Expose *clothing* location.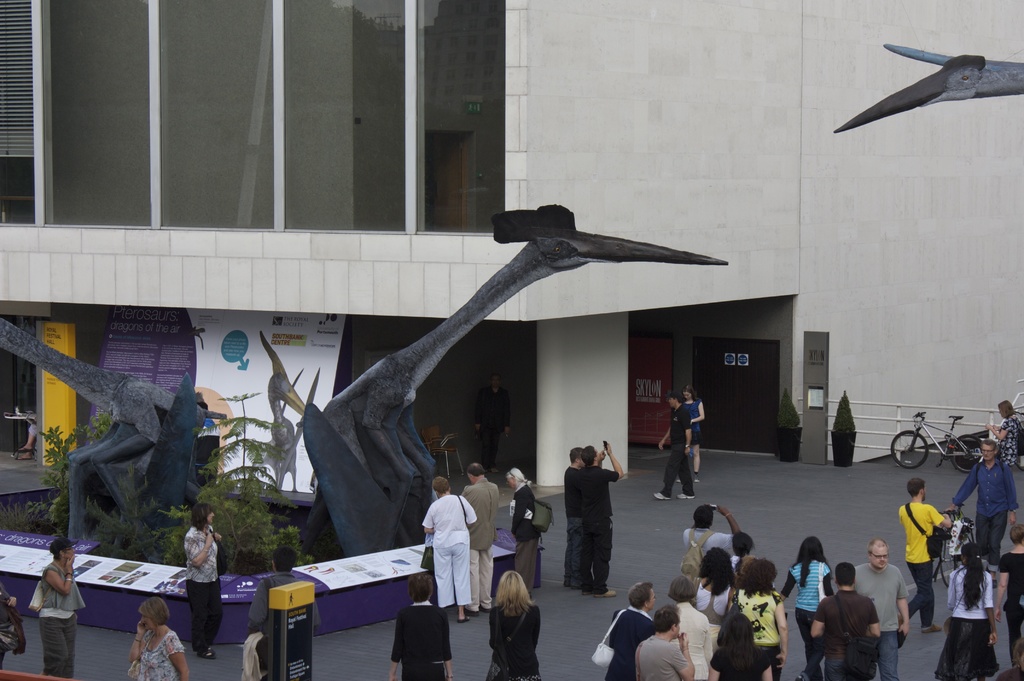
Exposed at (993, 551, 1023, 680).
